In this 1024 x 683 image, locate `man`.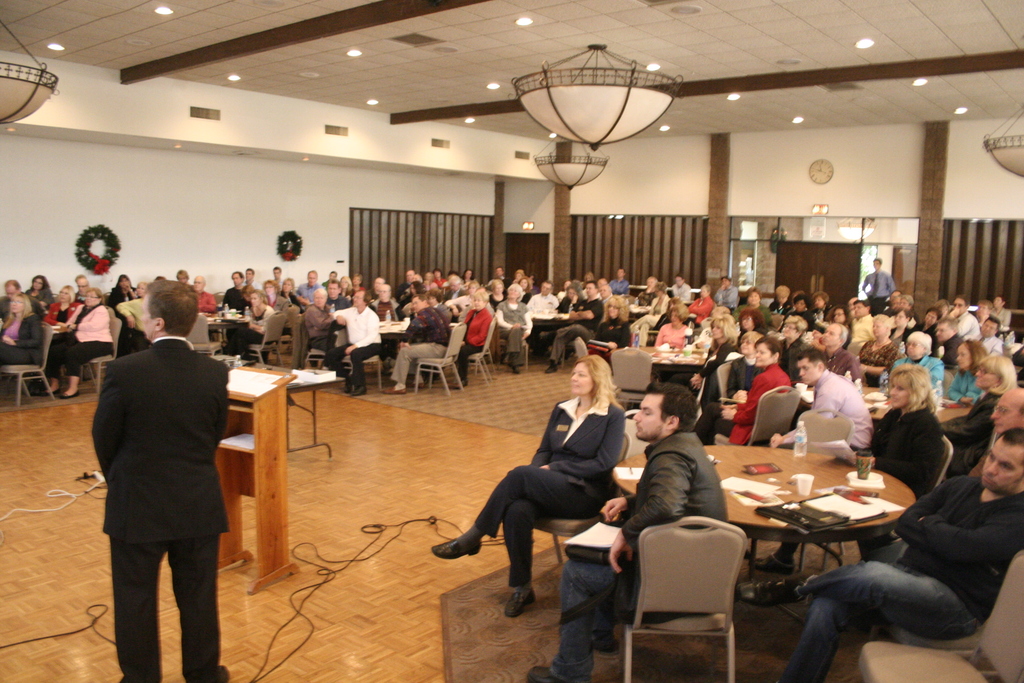
Bounding box: select_region(298, 288, 348, 370).
